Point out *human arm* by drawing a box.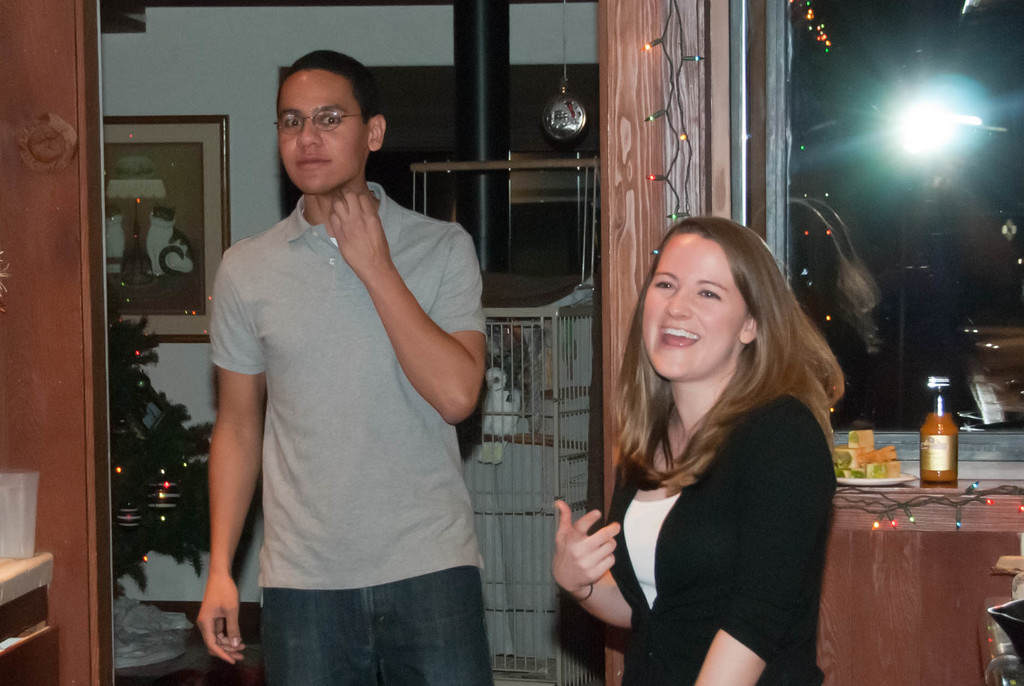
[left=198, top=264, right=266, bottom=662].
